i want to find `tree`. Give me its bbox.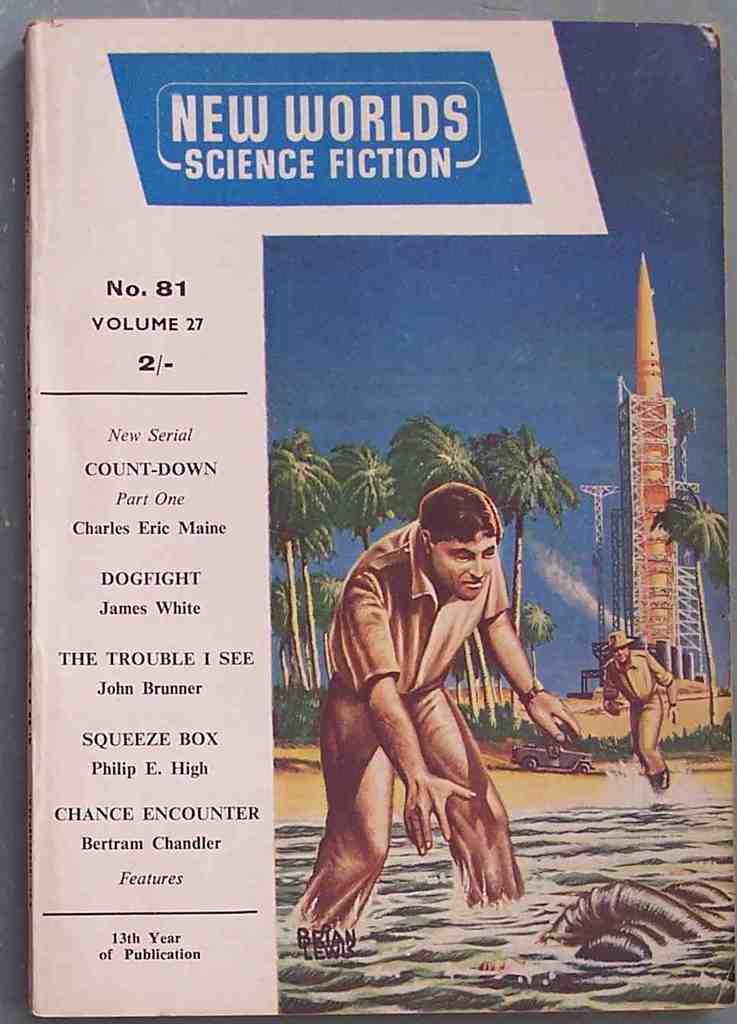
l=262, t=423, r=341, b=689.
